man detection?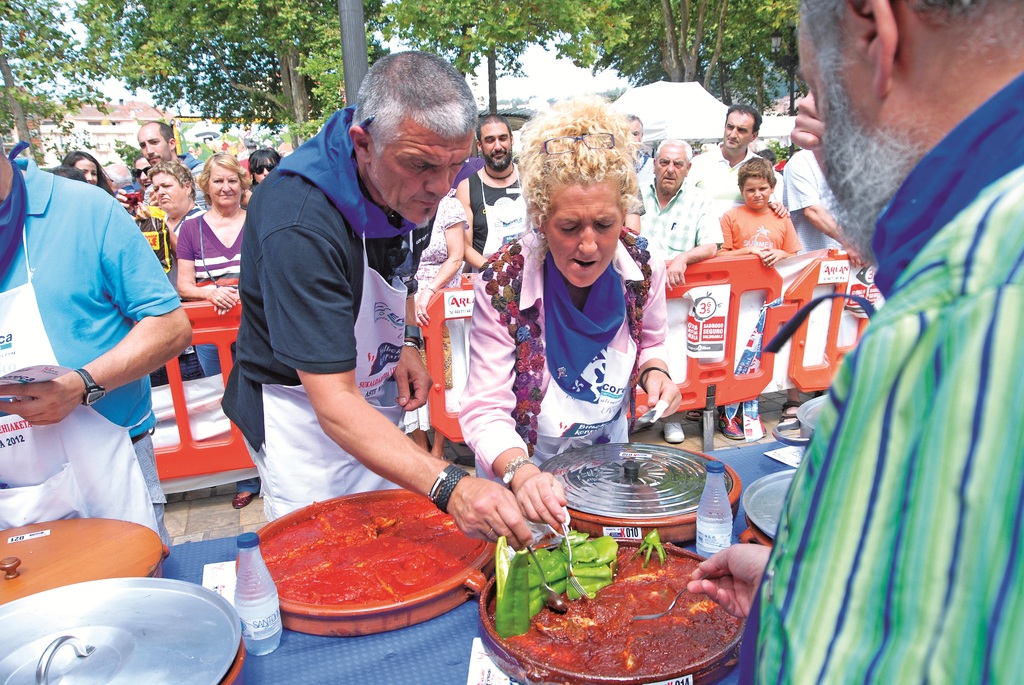
bbox=[143, 118, 209, 216]
